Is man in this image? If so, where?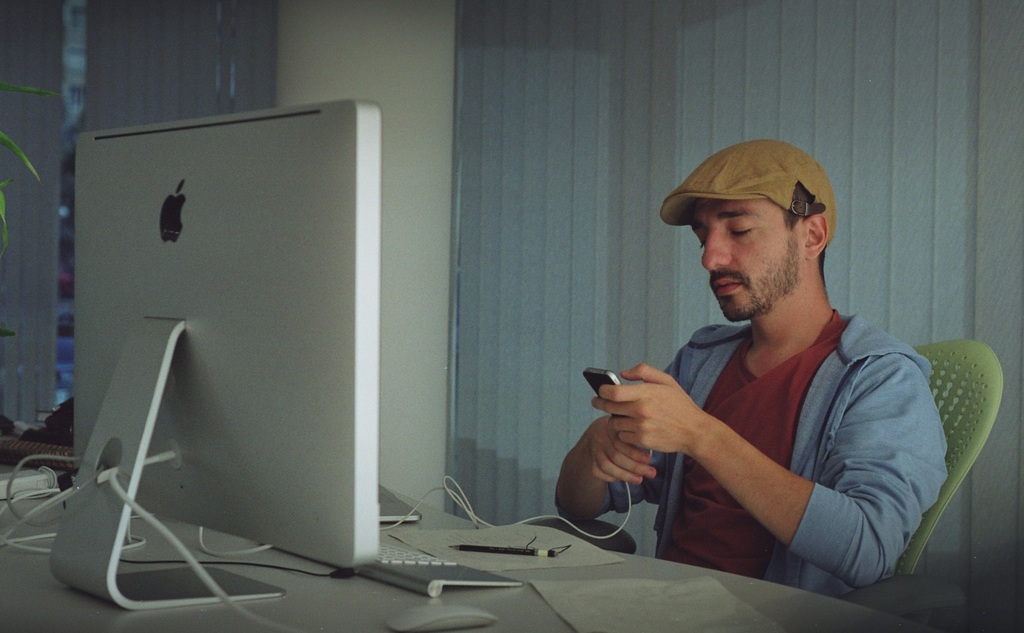
Yes, at 579,142,981,616.
